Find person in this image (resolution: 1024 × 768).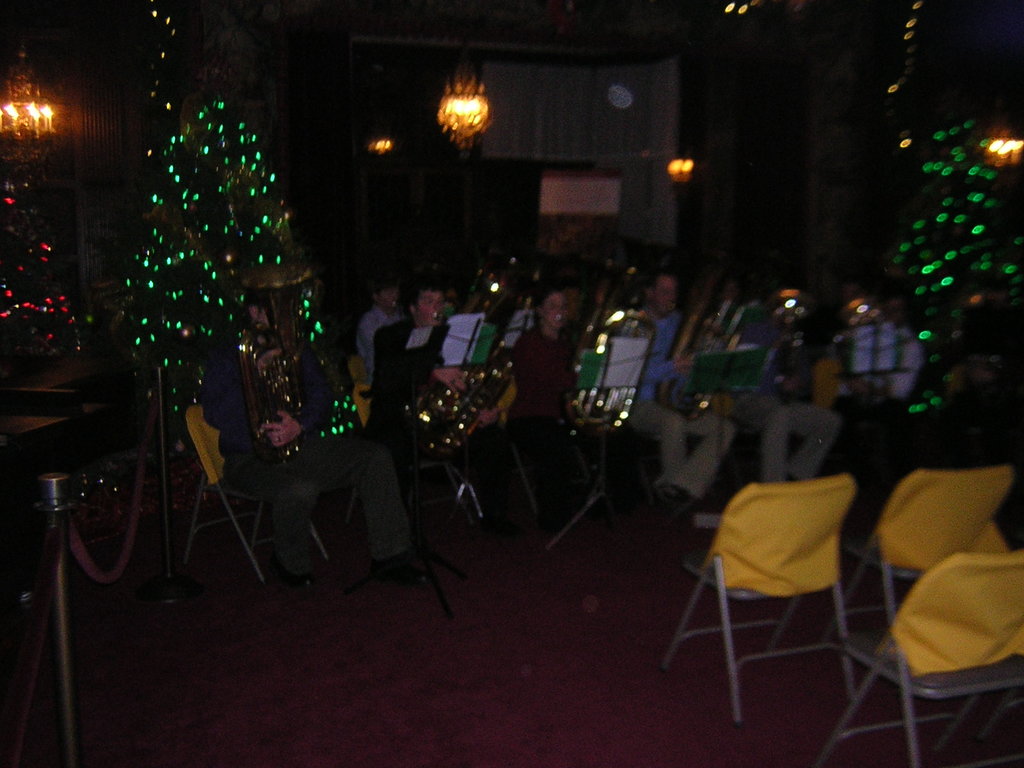
<box>840,294,918,484</box>.
